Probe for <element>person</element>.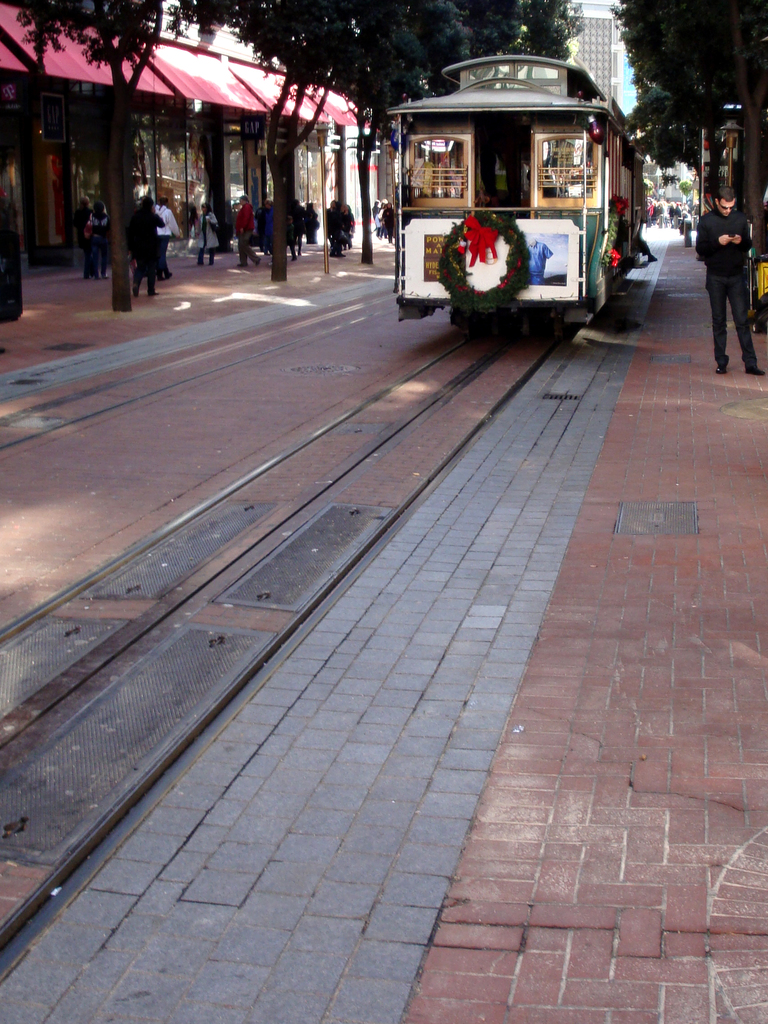
Probe result: [704, 170, 756, 376].
